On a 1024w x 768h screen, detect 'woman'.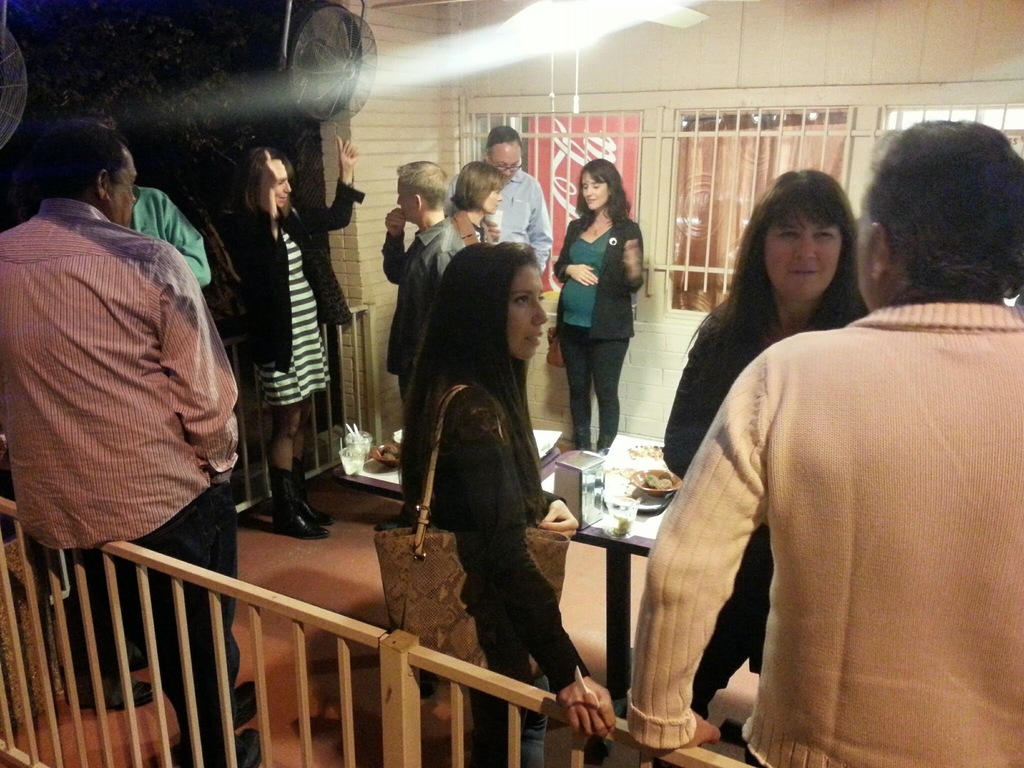
l=397, t=242, r=624, b=767.
